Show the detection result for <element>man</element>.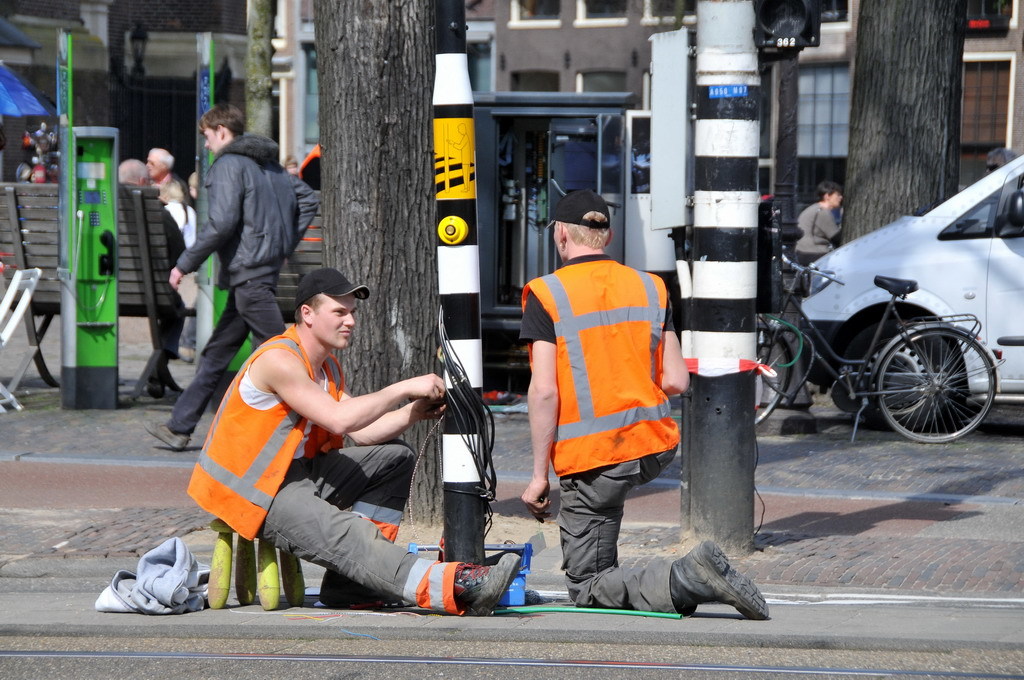
Rect(147, 105, 319, 459).
